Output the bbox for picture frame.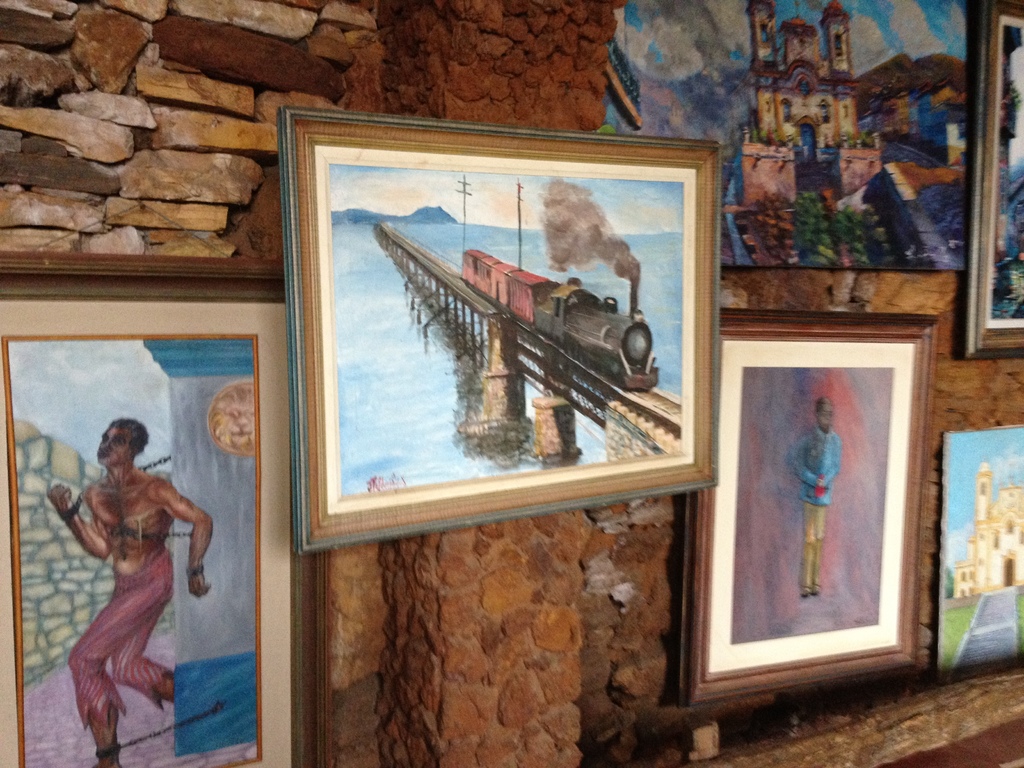
Rect(964, 3, 1023, 359).
